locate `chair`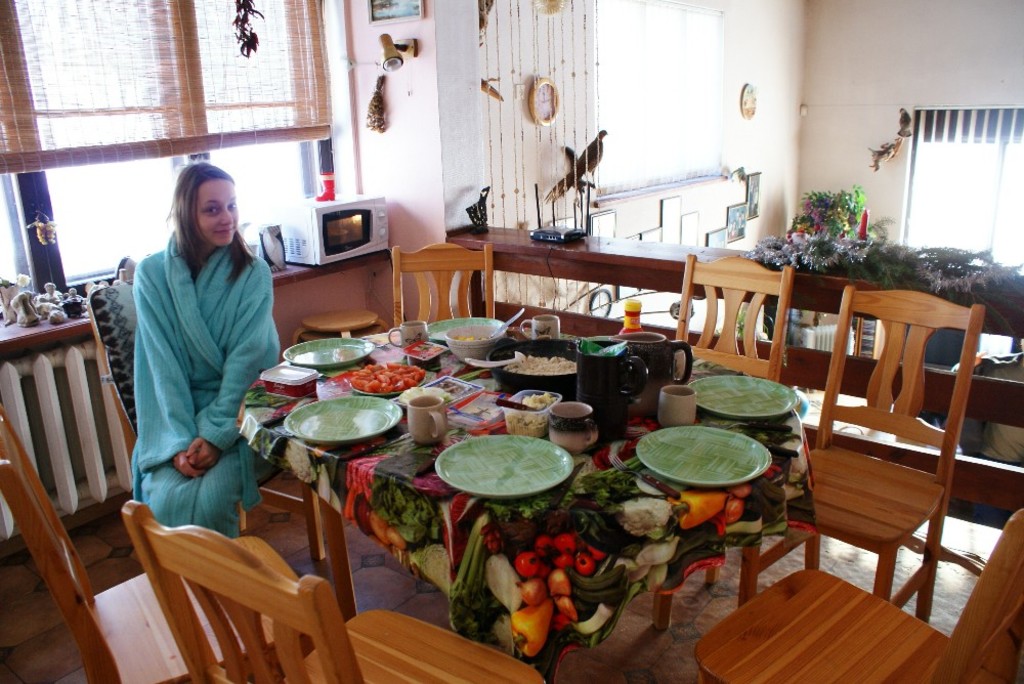
box=[122, 498, 549, 683]
